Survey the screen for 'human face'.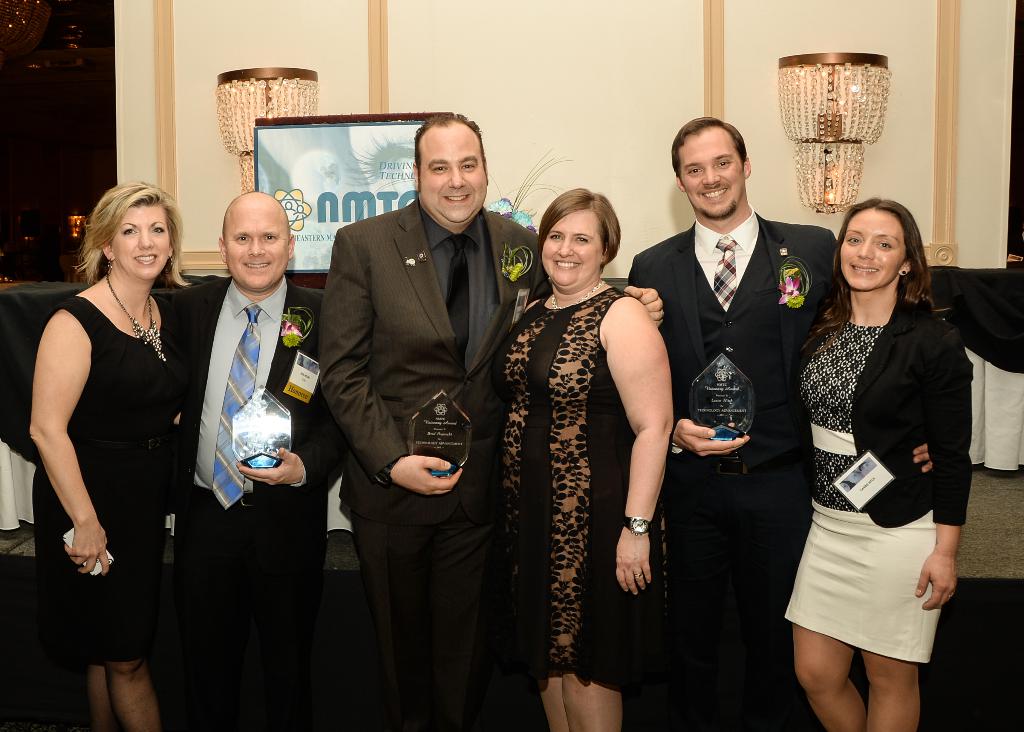
Survey found: region(539, 211, 605, 291).
